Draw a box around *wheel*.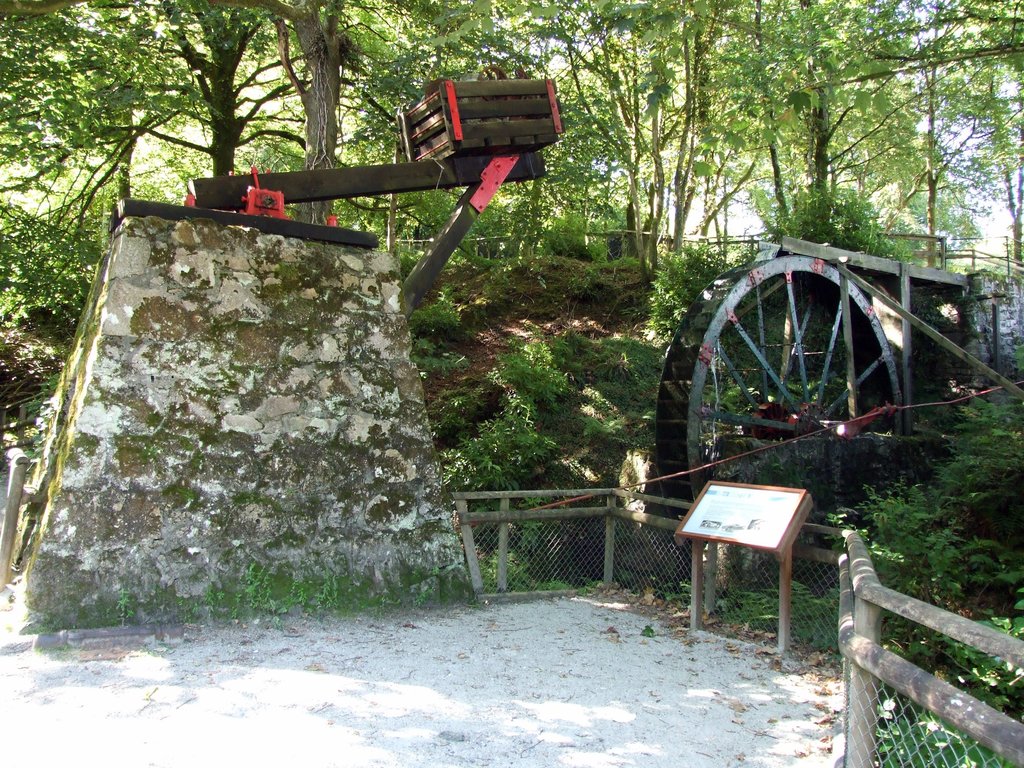
Rect(653, 260, 905, 506).
